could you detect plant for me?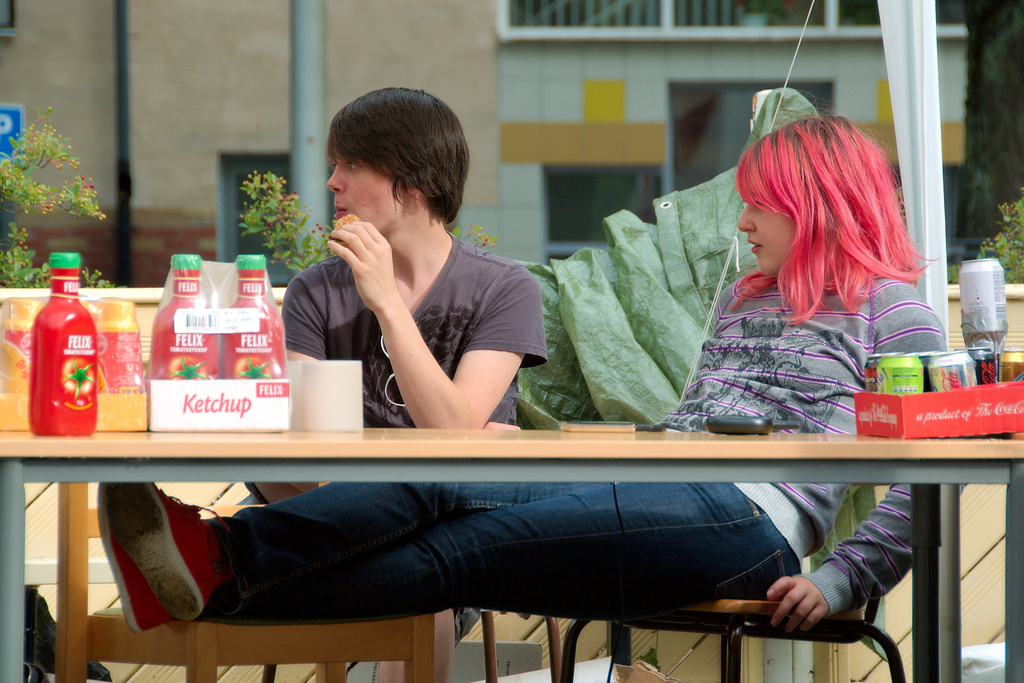
Detection result: (left=452, top=222, right=498, bottom=255).
